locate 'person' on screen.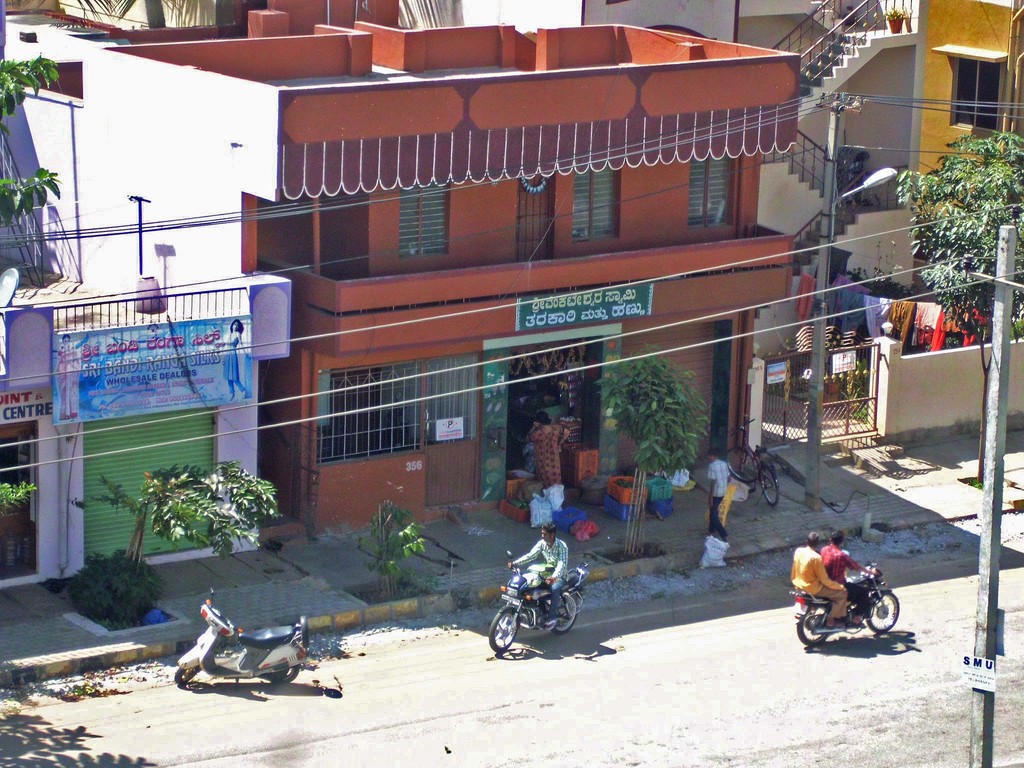
On screen at detection(504, 519, 571, 636).
